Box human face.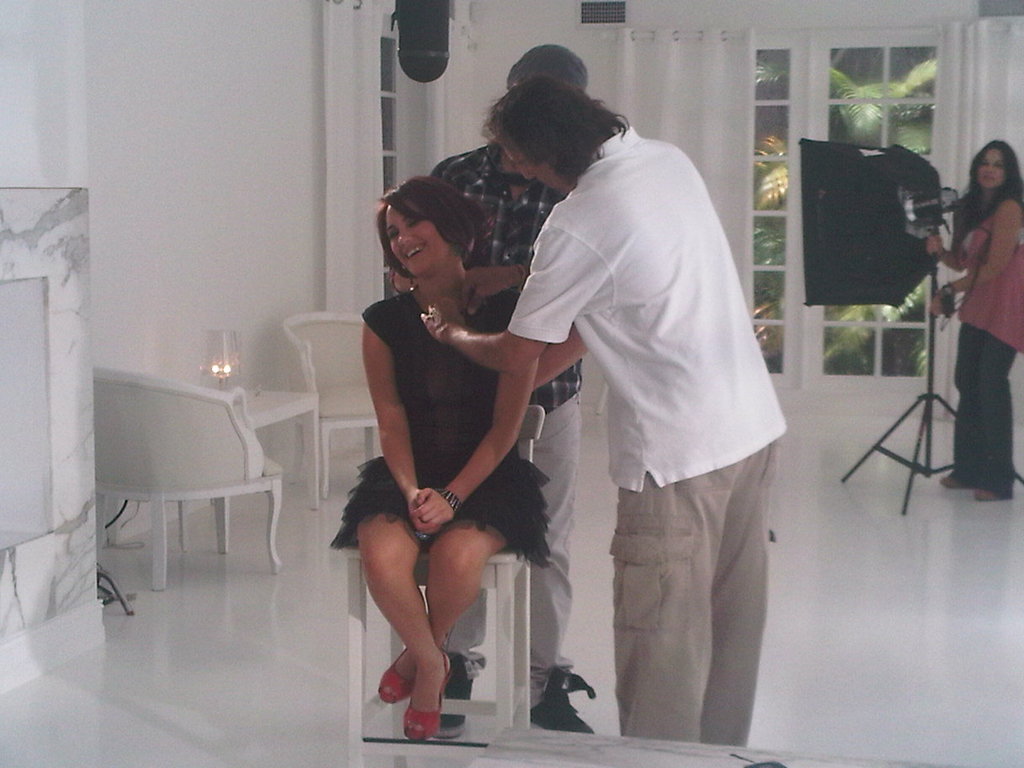
l=507, t=145, r=564, b=193.
